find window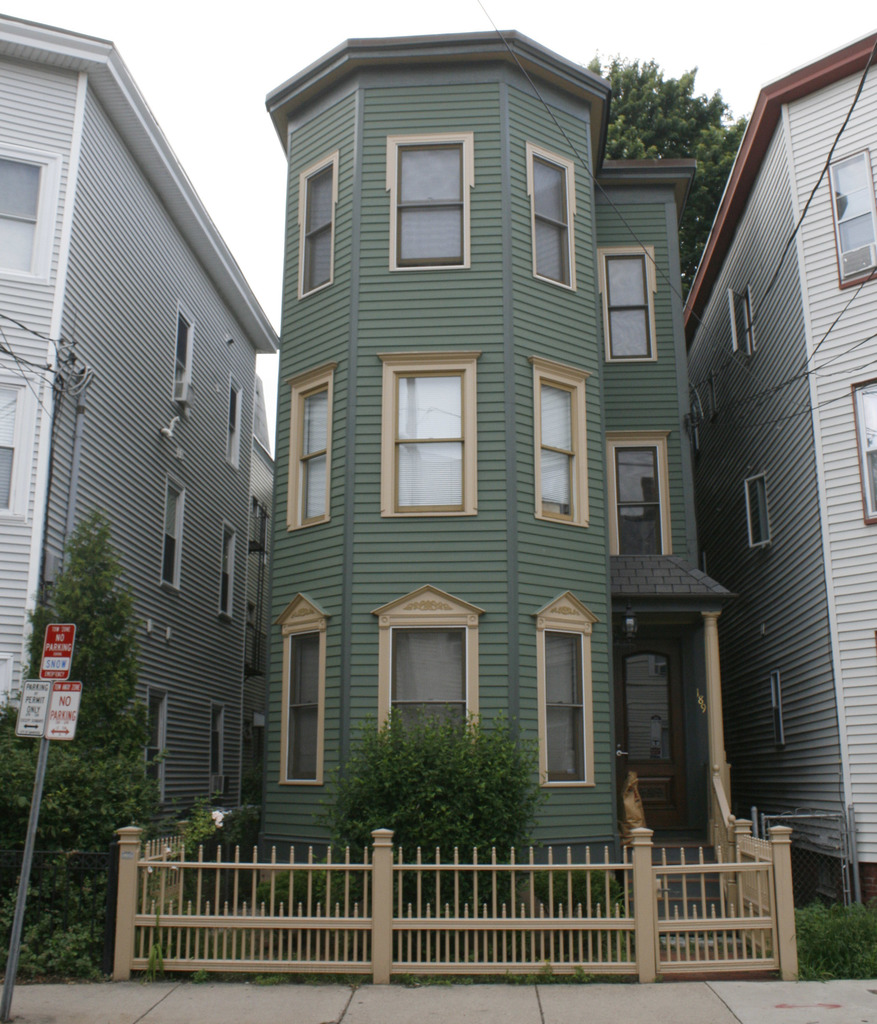
bbox=[529, 358, 592, 533]
